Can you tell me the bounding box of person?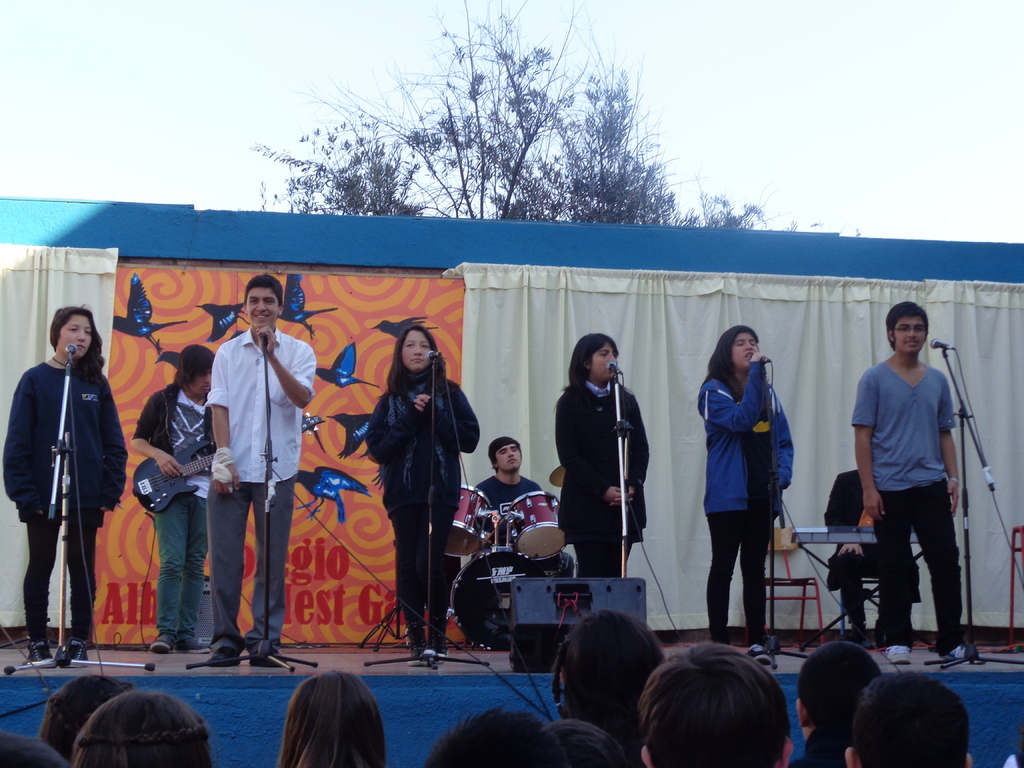
bbox=(840, 668, 971, 767).
